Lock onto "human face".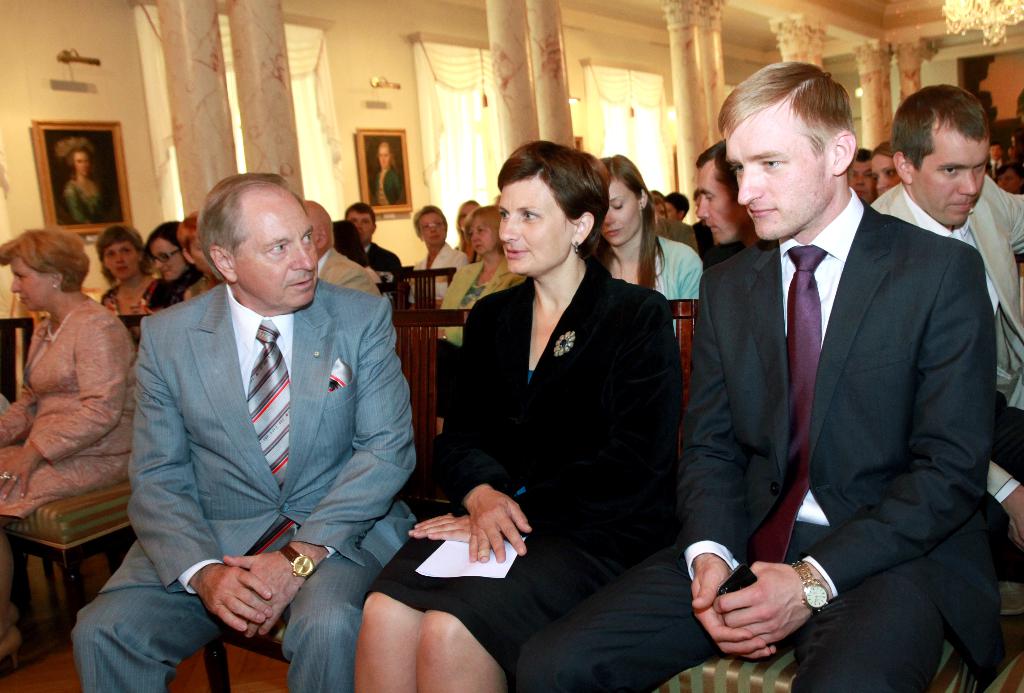
Locked: bbox(850, 159, 872, 199).
